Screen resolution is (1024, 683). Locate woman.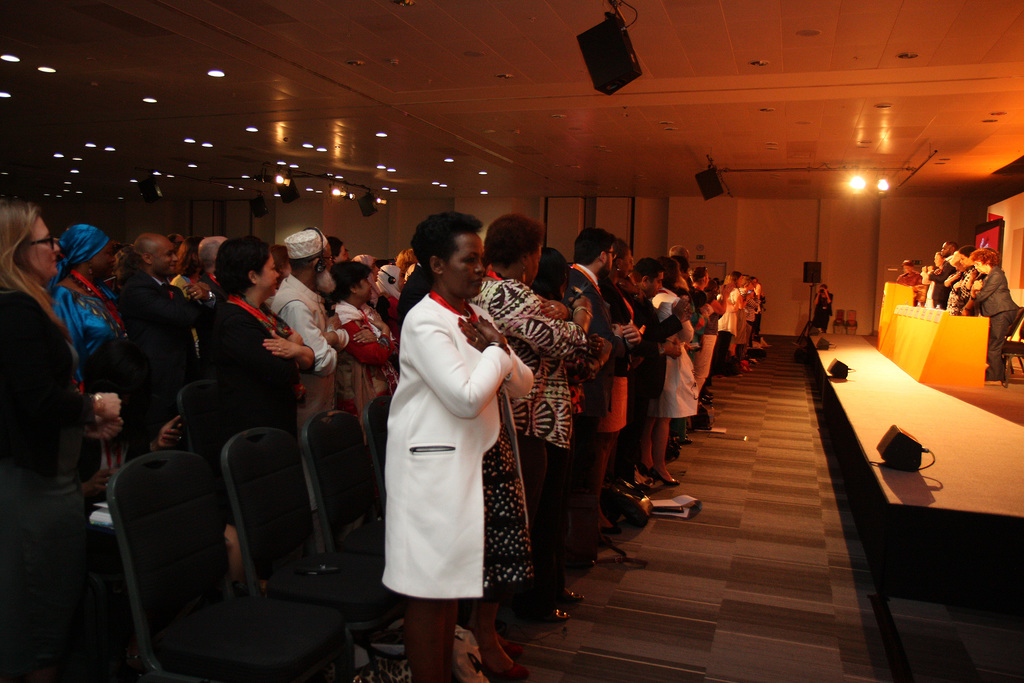
region(330, 238, 348, 265).
